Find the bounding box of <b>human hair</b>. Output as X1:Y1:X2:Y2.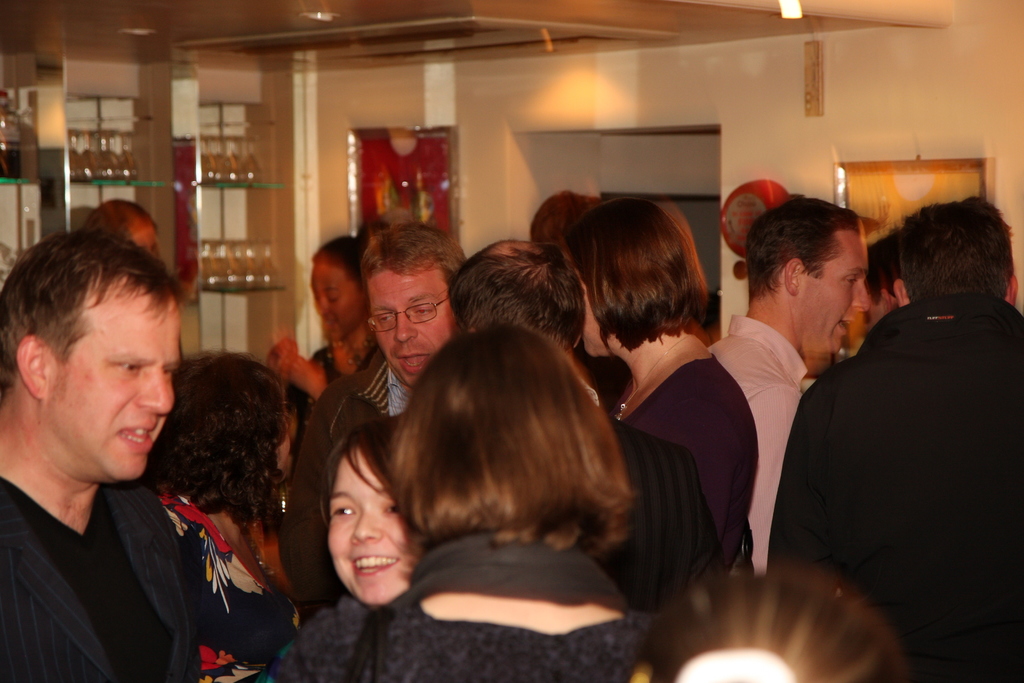
895:195:1014:304.
